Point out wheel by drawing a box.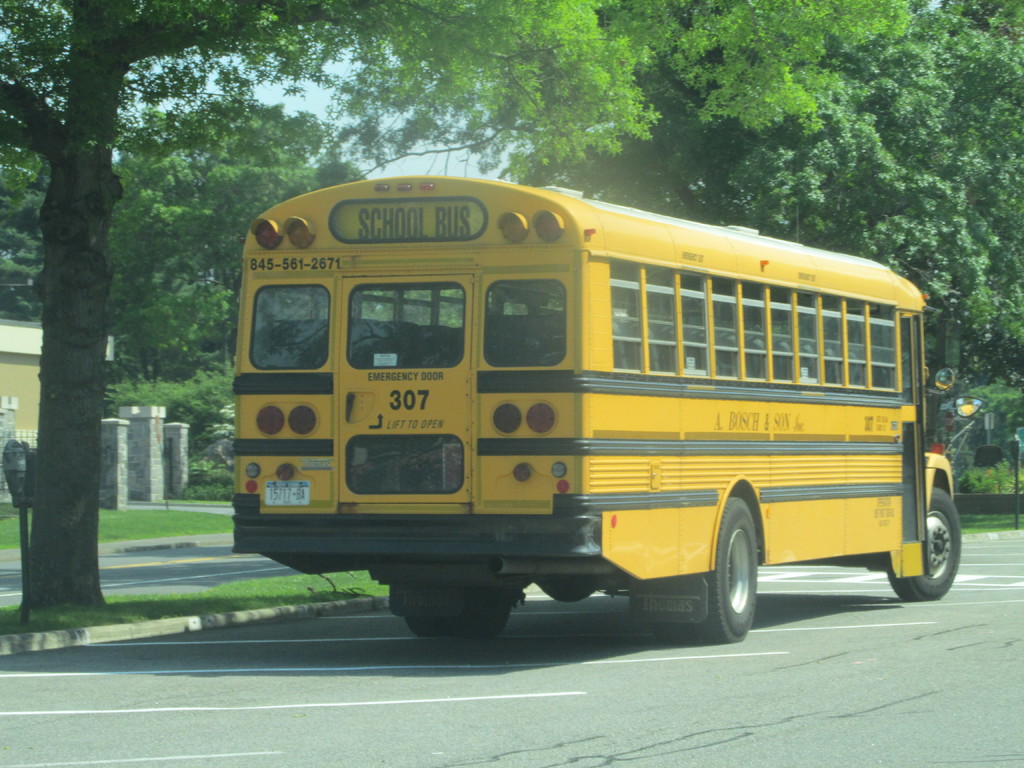
locate(406, 613, 445, 634).
